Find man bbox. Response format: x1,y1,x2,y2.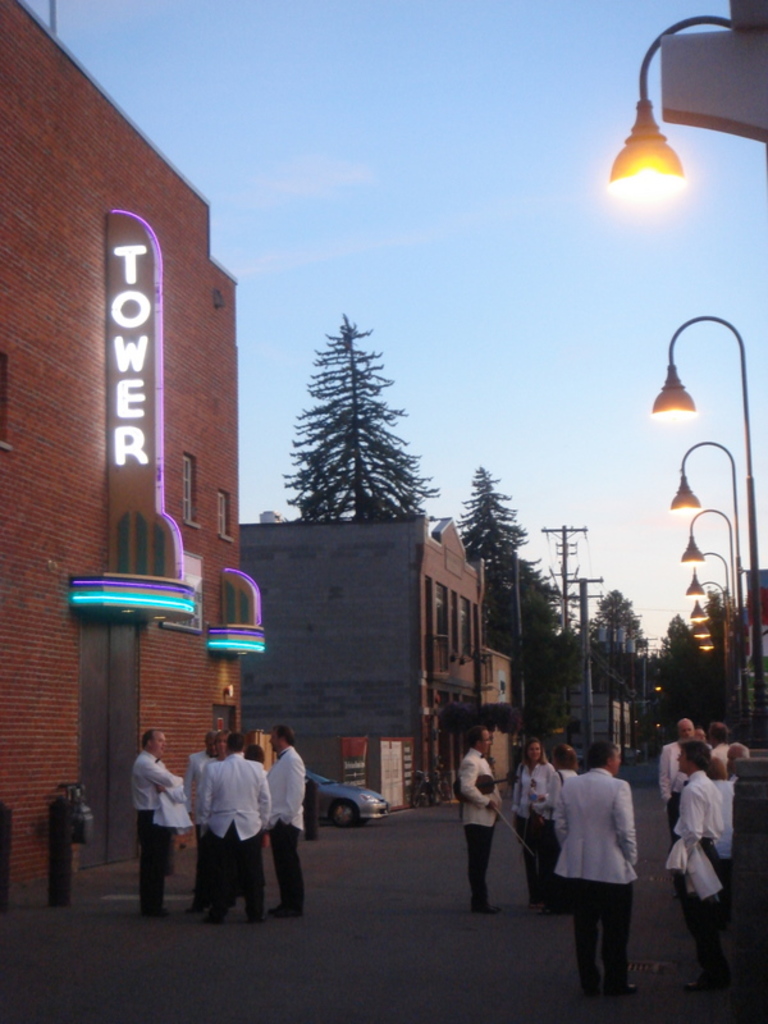
268,723,305,920.
